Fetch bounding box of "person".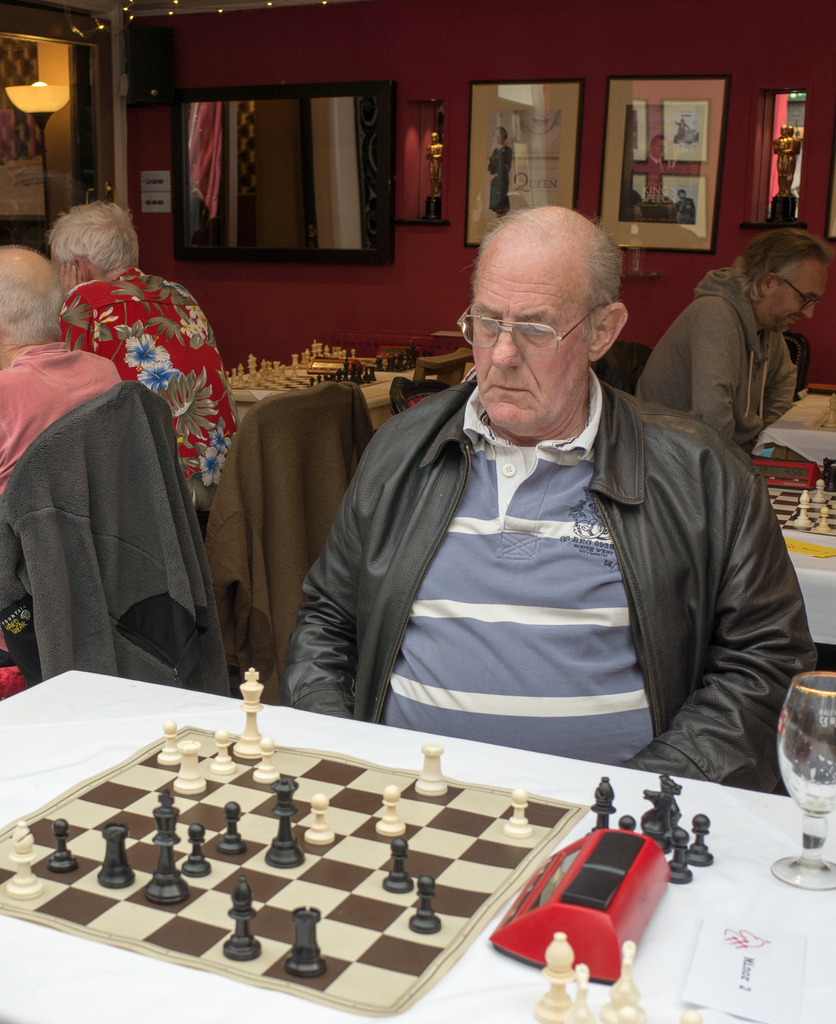
Bbox: x1=0 y1=239 x2=126 y2=520.
